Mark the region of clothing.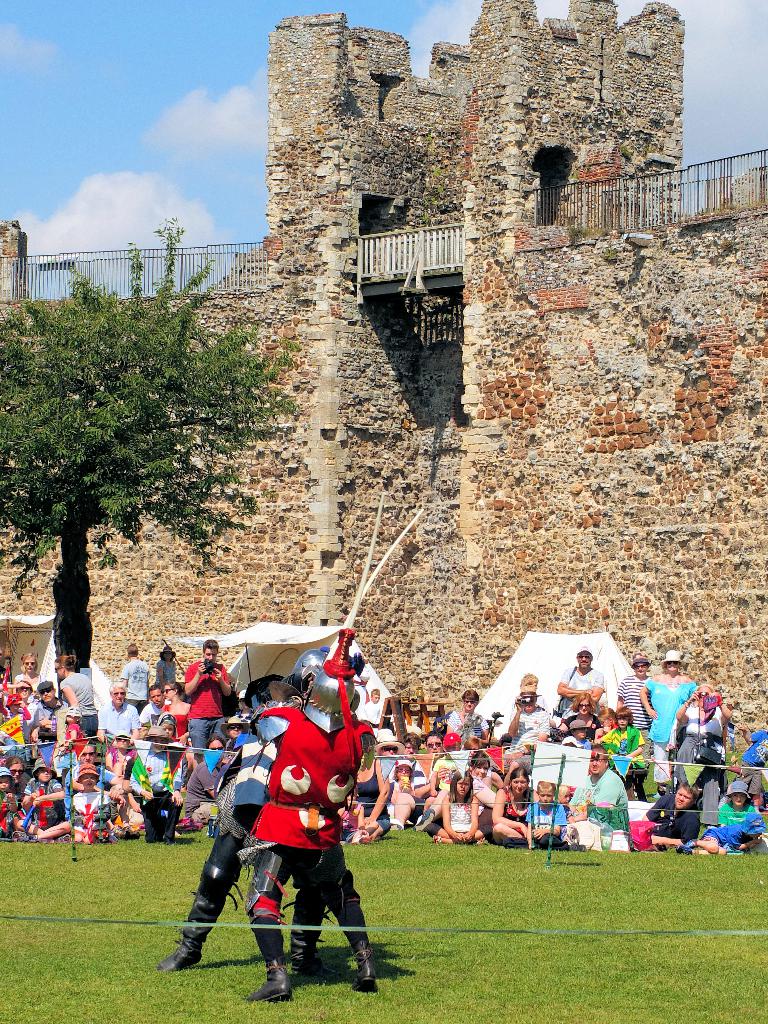
Region: x1=203, y1=723, x2=280, y2=876.
